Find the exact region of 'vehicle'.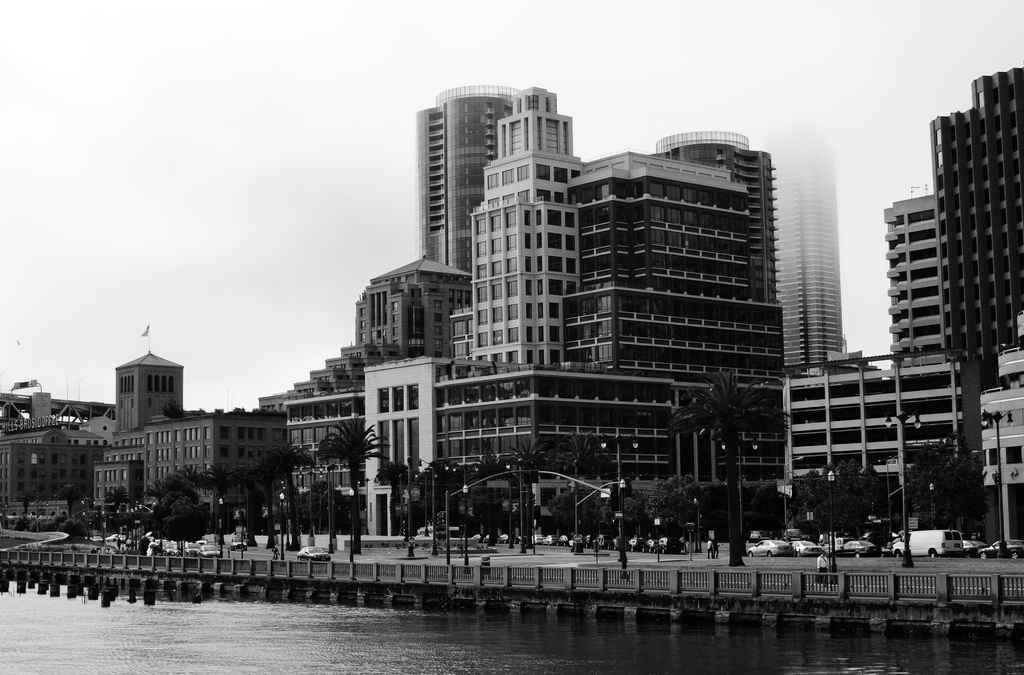
Exact region: (x1=528, y1=533, x2=548, y2=546).
